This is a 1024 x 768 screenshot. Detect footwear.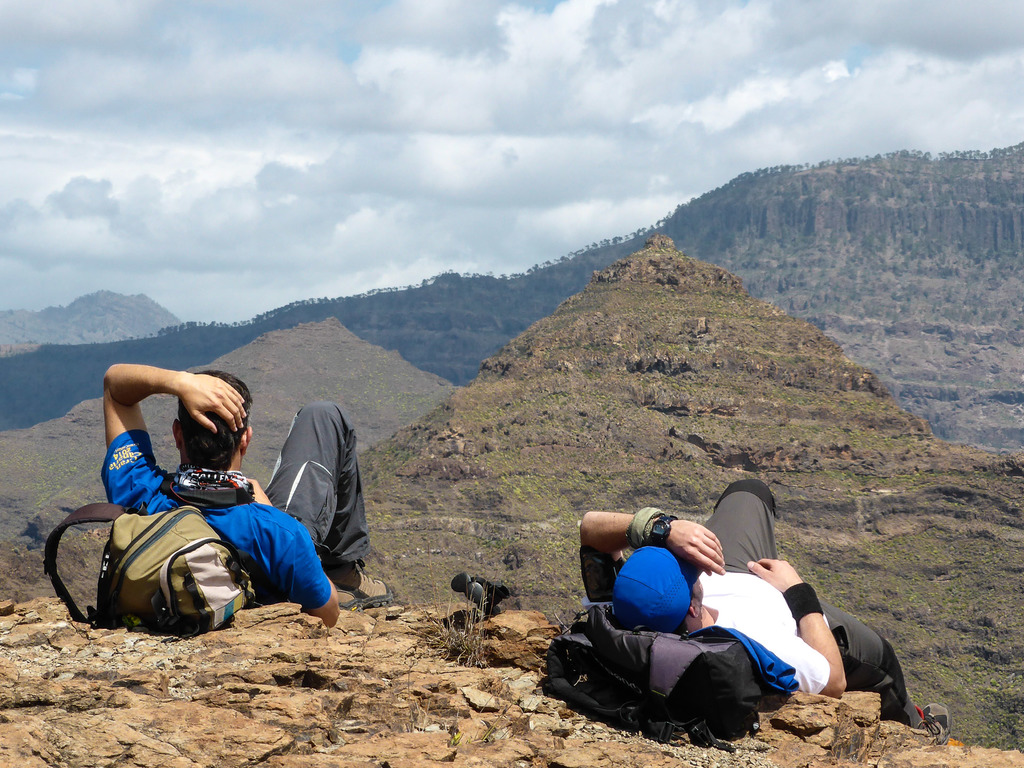
(336,571,393,612).
